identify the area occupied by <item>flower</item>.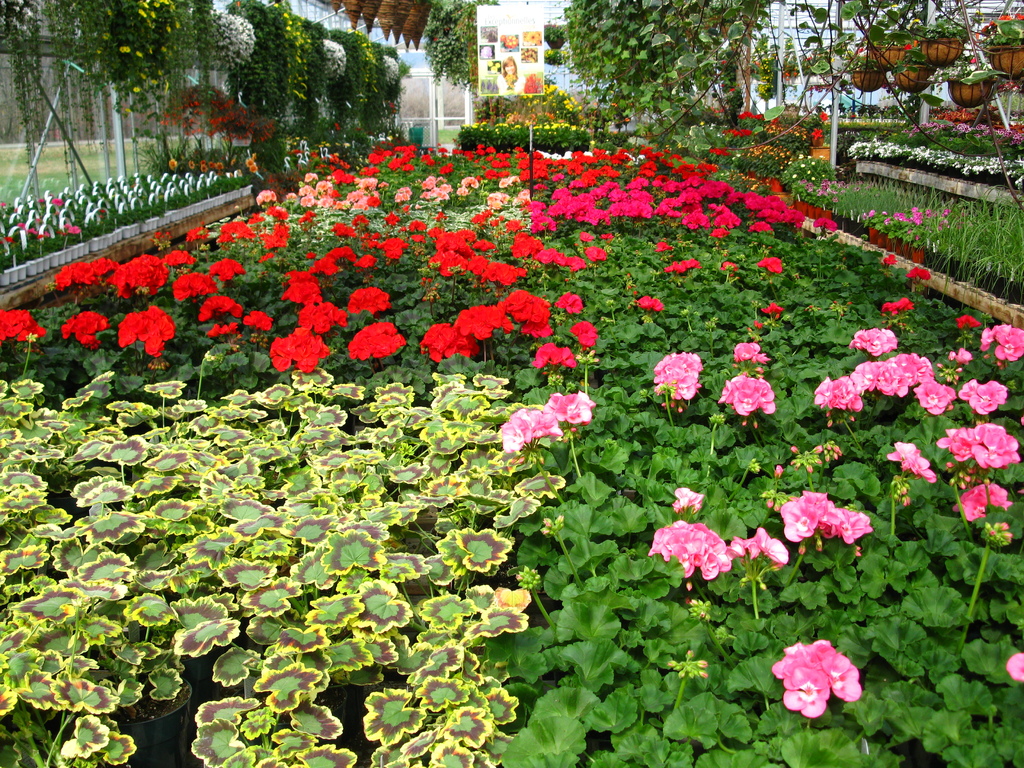
Area: [left=51, top=195, right=62, bottom=207].
